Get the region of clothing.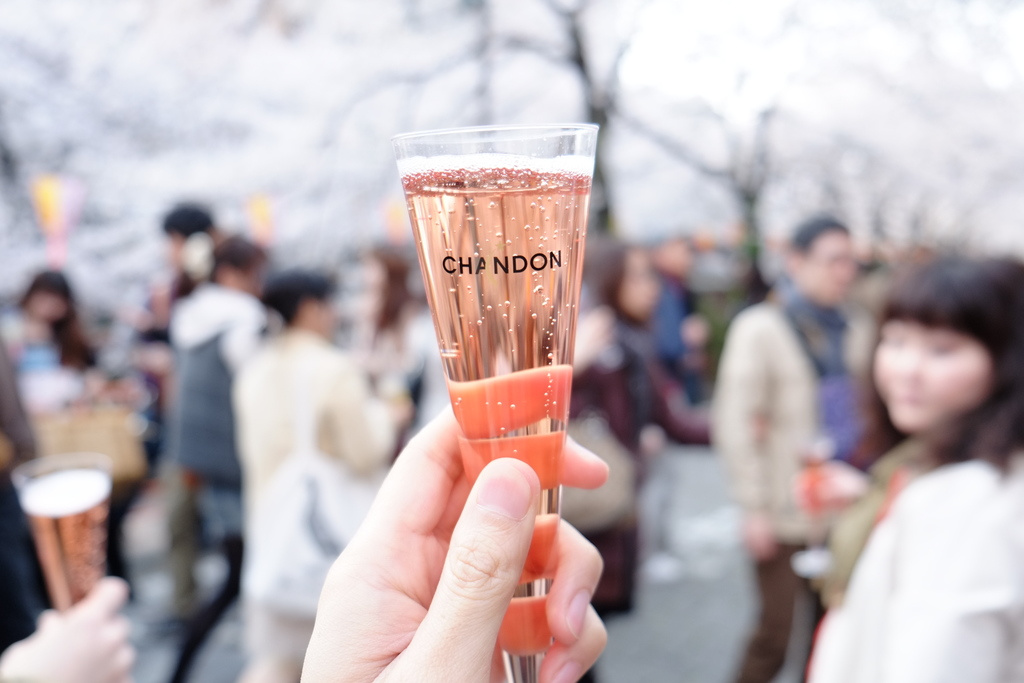
230/331/396/682.
